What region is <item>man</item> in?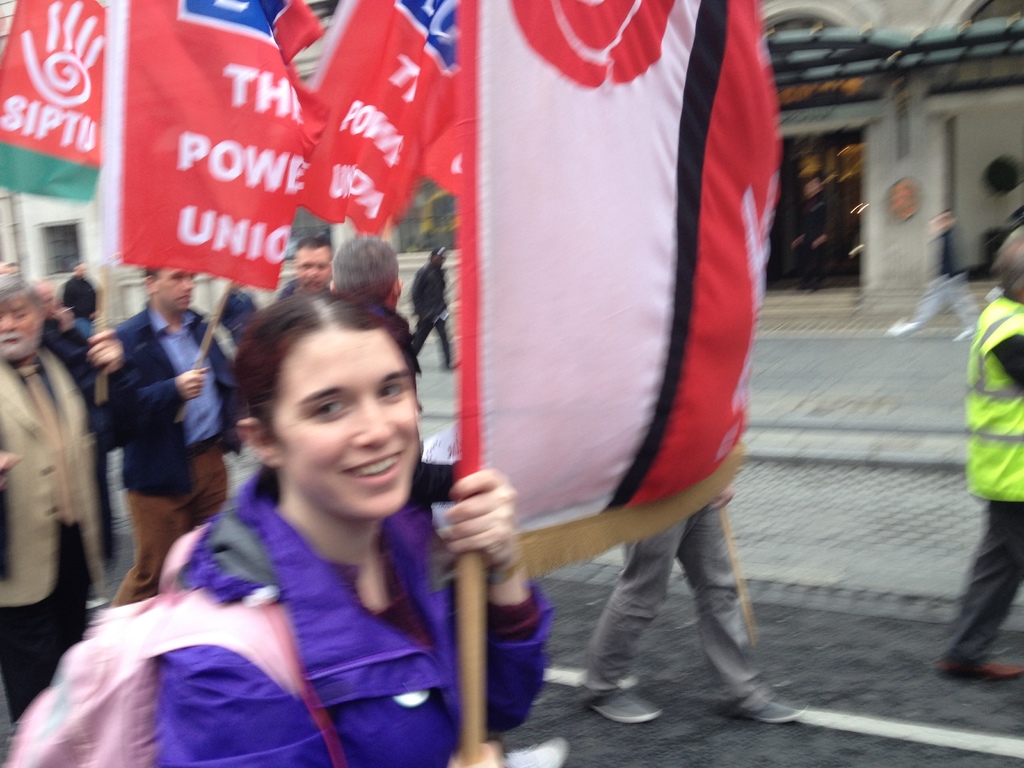
detection(935, 236, 1023, 689).
